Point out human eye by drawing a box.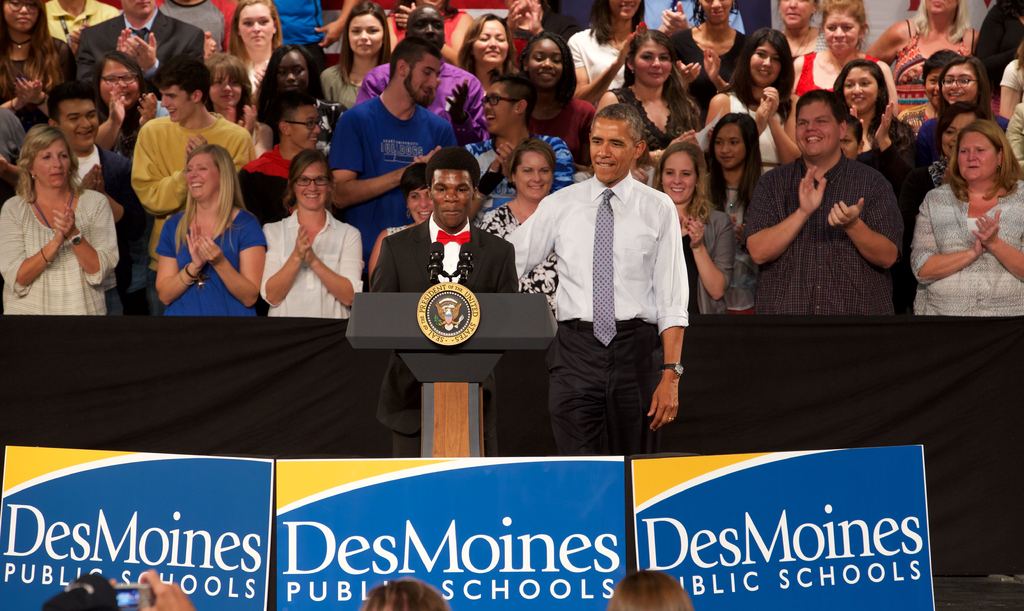
(x1=732, y1=140, x2=740, y2=145).
